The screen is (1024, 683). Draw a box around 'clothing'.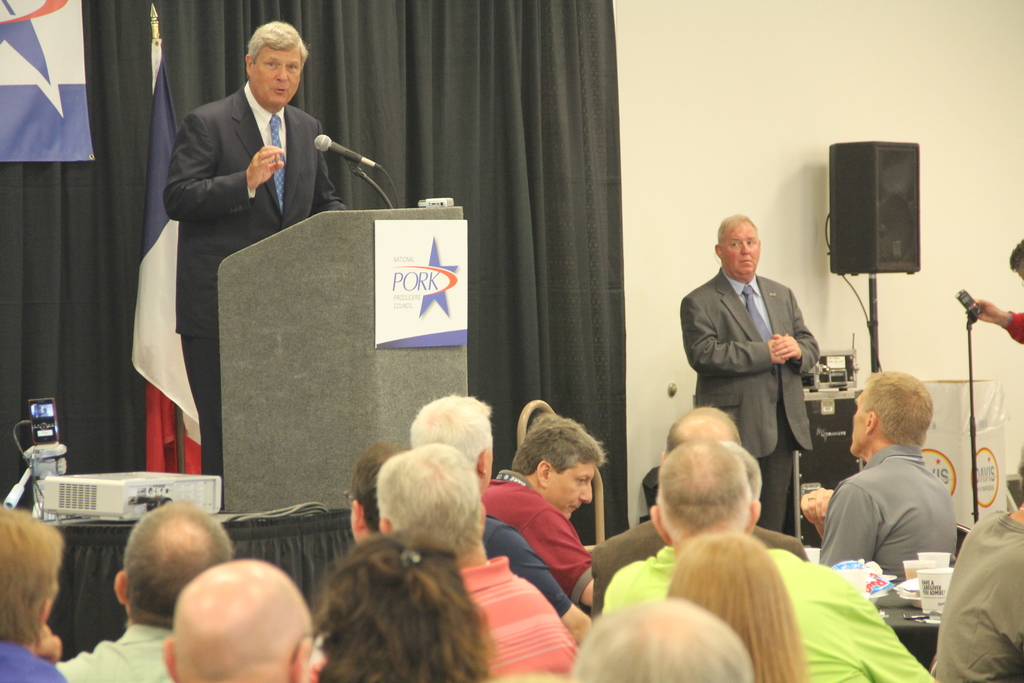
[x1=683, y1=259, x2=843, y2=548].
